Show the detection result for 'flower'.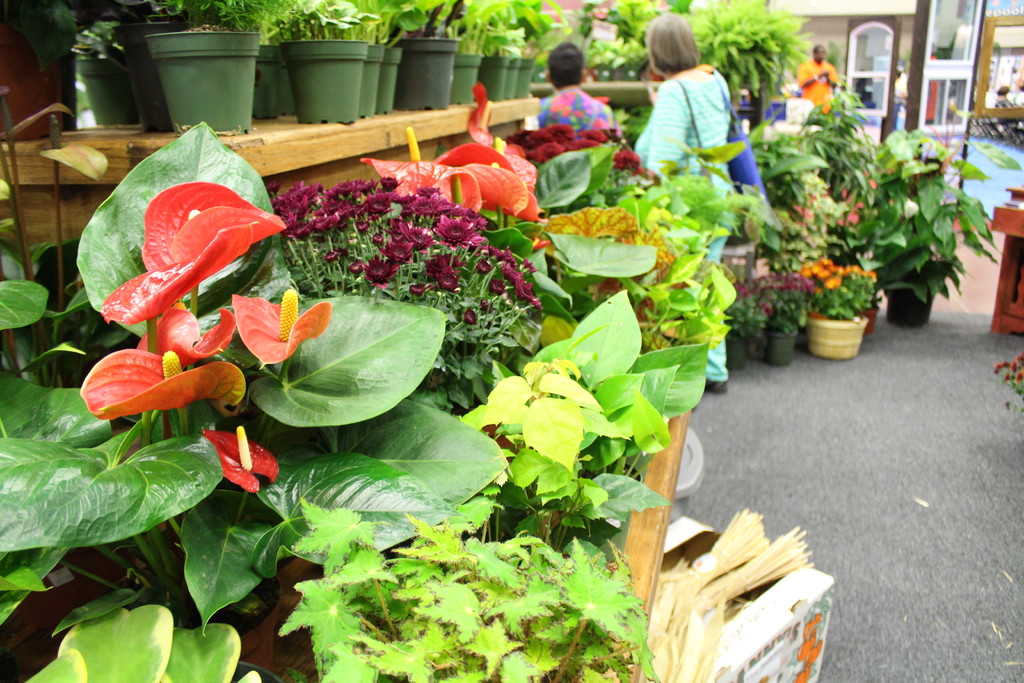
101:181:287:323.
